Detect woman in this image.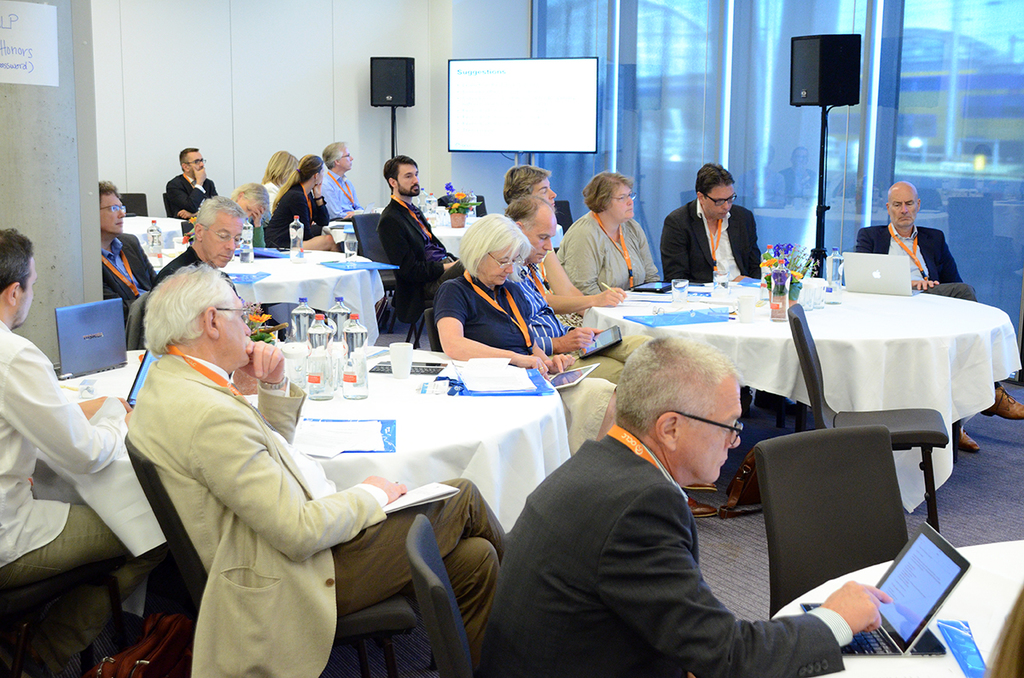
Detection: crop(218, 181, 267, 262).
